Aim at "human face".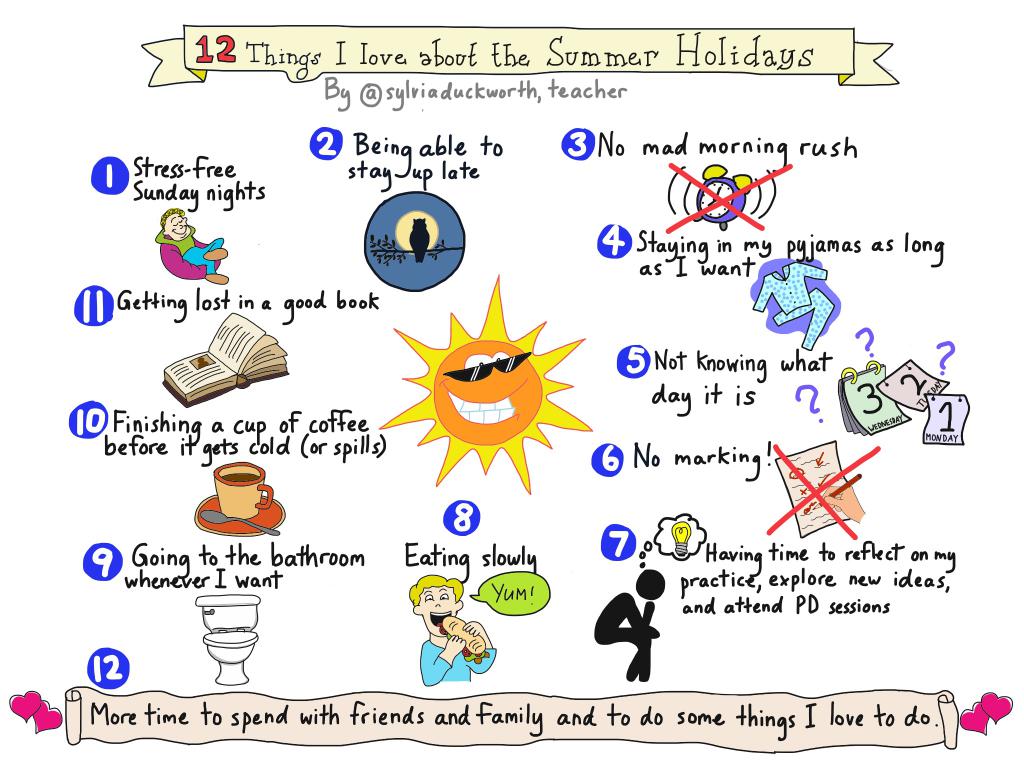
Aimed at x1=165, y1=213, x2=191, y2=239.
